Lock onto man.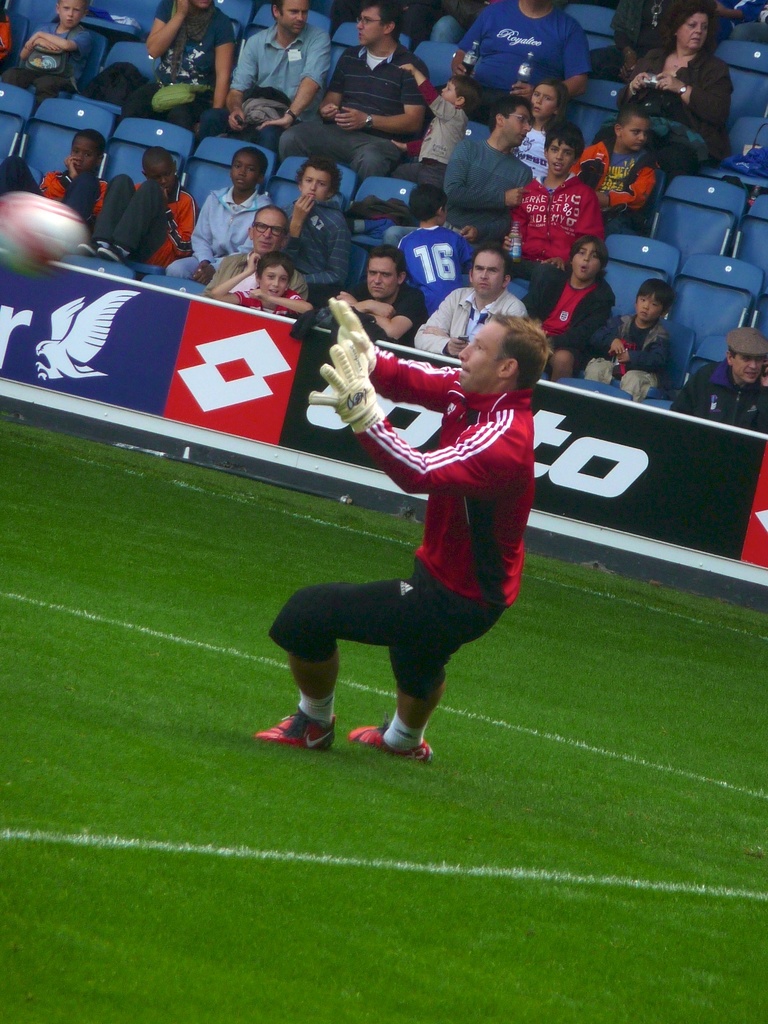
Locked: rect(333, 242, 426, 347).
